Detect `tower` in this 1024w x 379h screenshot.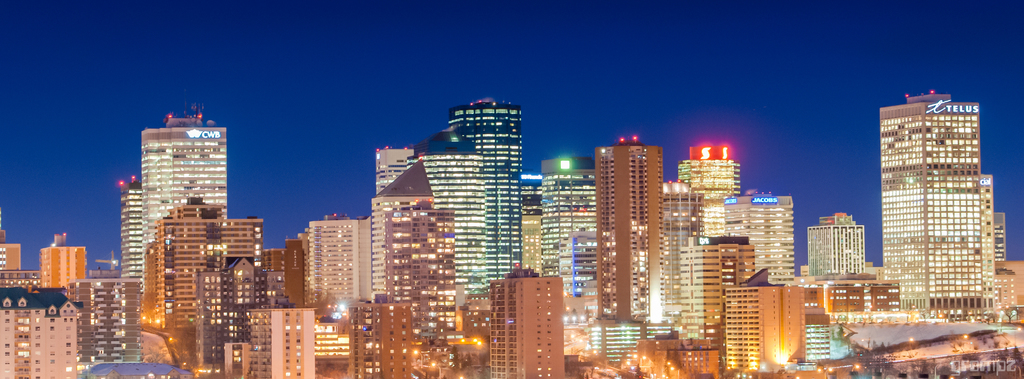
Detection: box(490, 275, 565, 378).
